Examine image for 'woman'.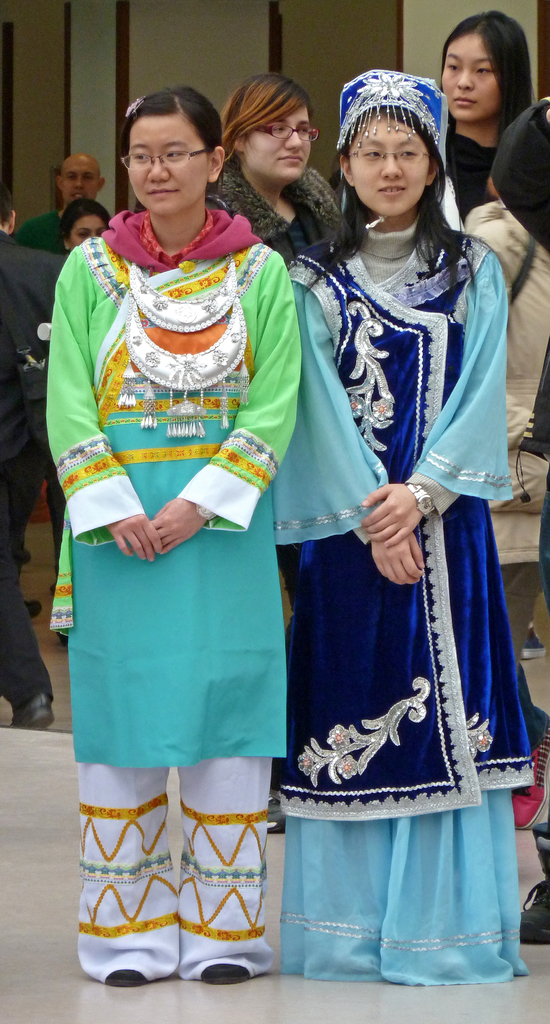
Examination result: select_region(206, 71, 351, 822).
